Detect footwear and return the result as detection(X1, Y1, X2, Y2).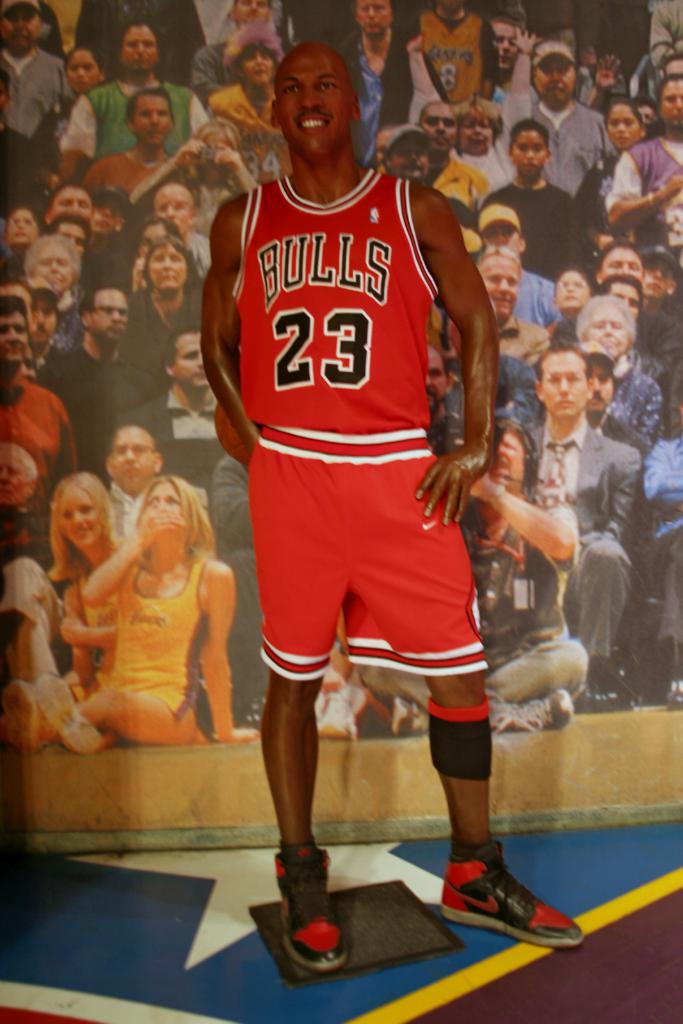
detection(447, 865, 577, 950).
